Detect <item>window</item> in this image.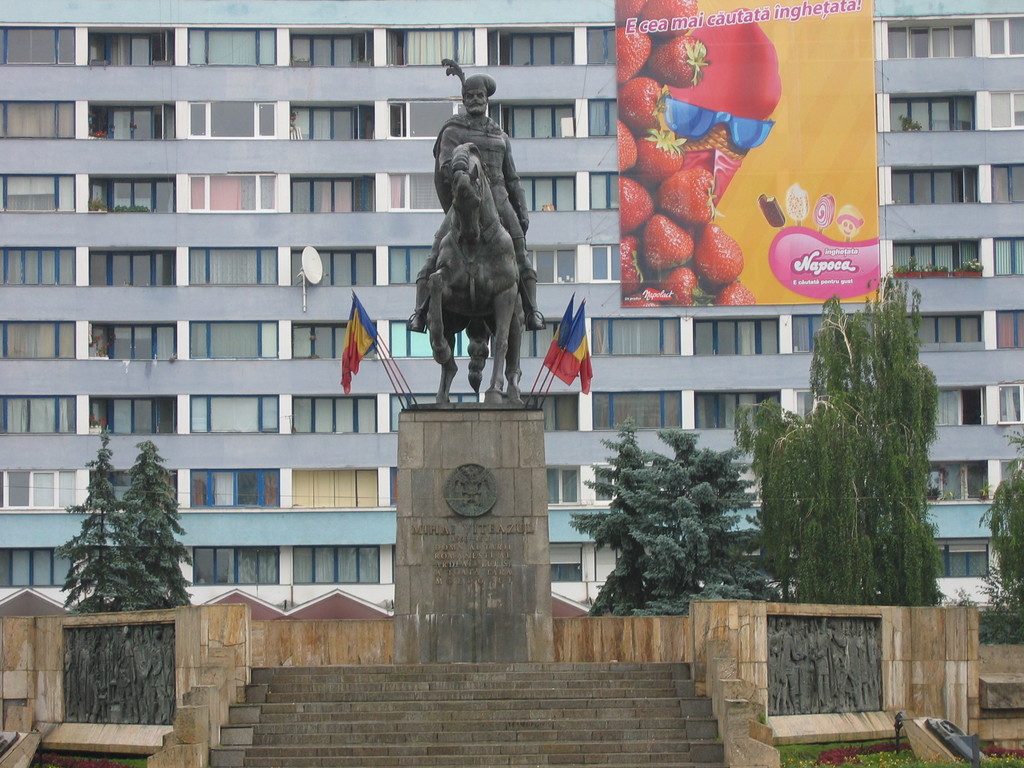
Detection: l=695, t=390, r=783, b=429.
